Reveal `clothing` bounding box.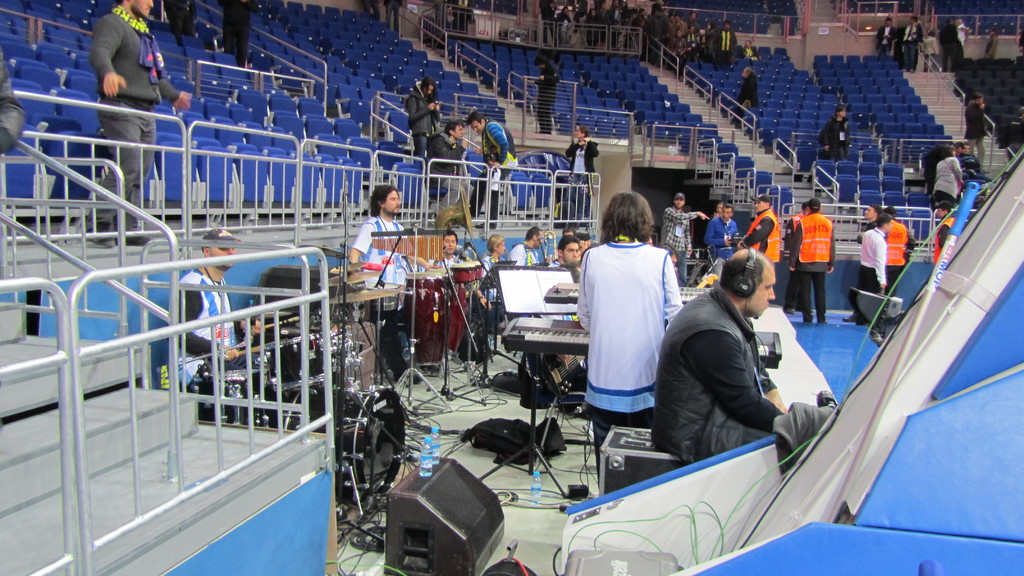
Revealed: [x1=793, y1=210, x2=838, y2=324].
